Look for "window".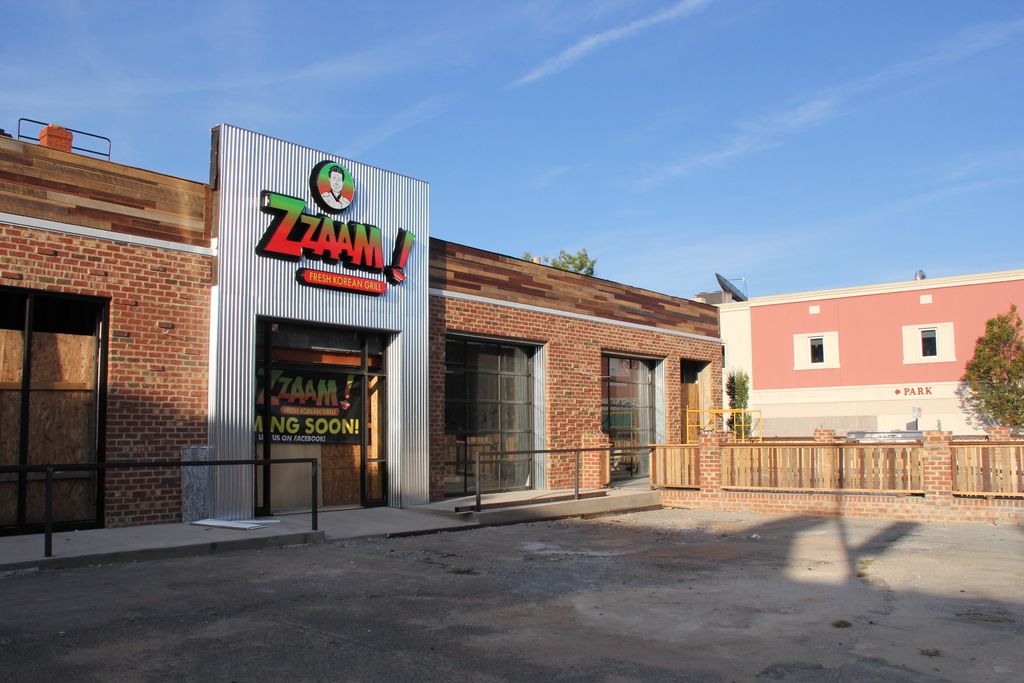
Found: Rect(608, 342, 668, 452).
